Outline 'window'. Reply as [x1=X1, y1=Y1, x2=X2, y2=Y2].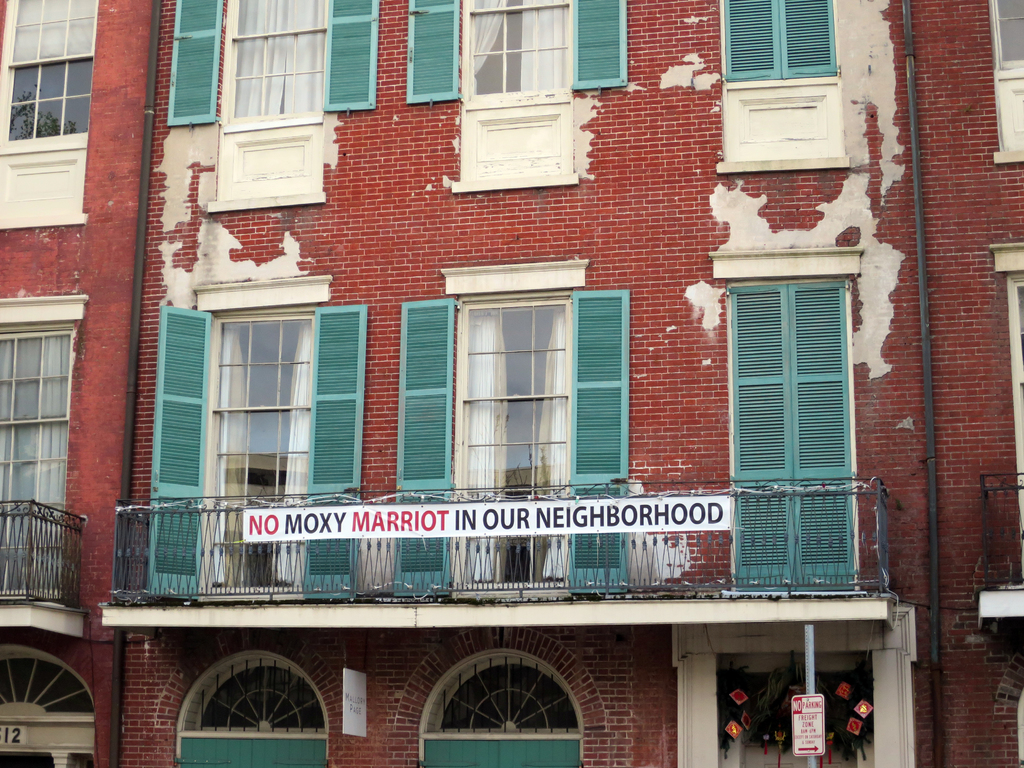
[x1=452, y1=286, x2=569, y2=601].
